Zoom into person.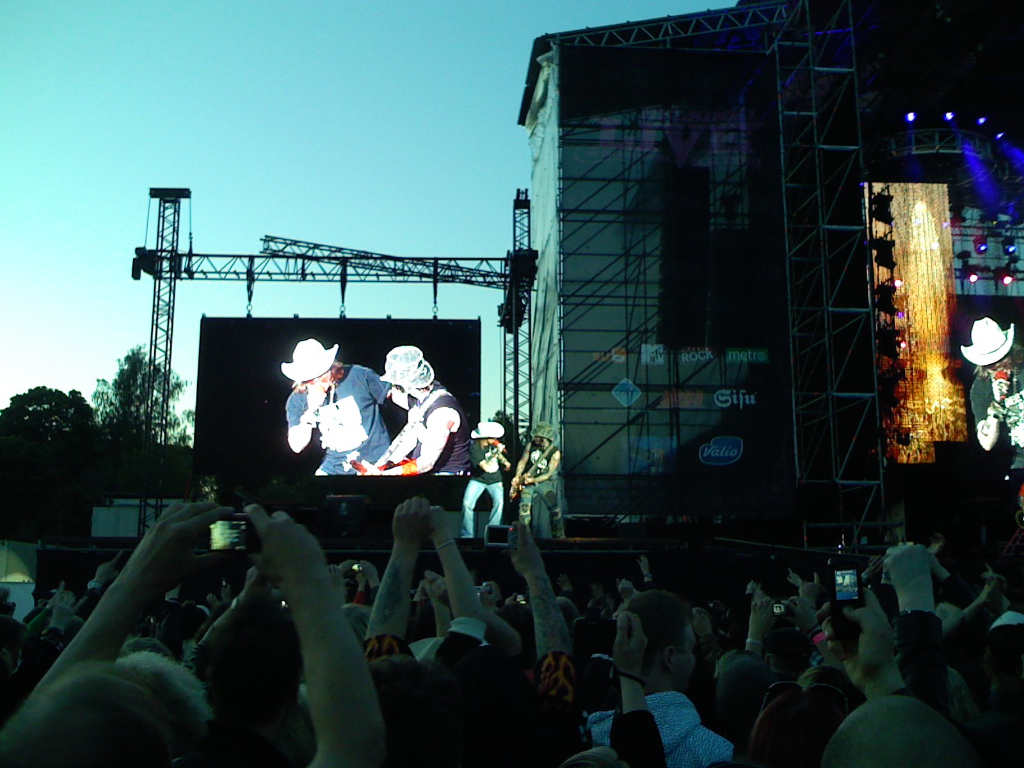
Zoom target: left=460, top=423, right=514, bottom=534.
